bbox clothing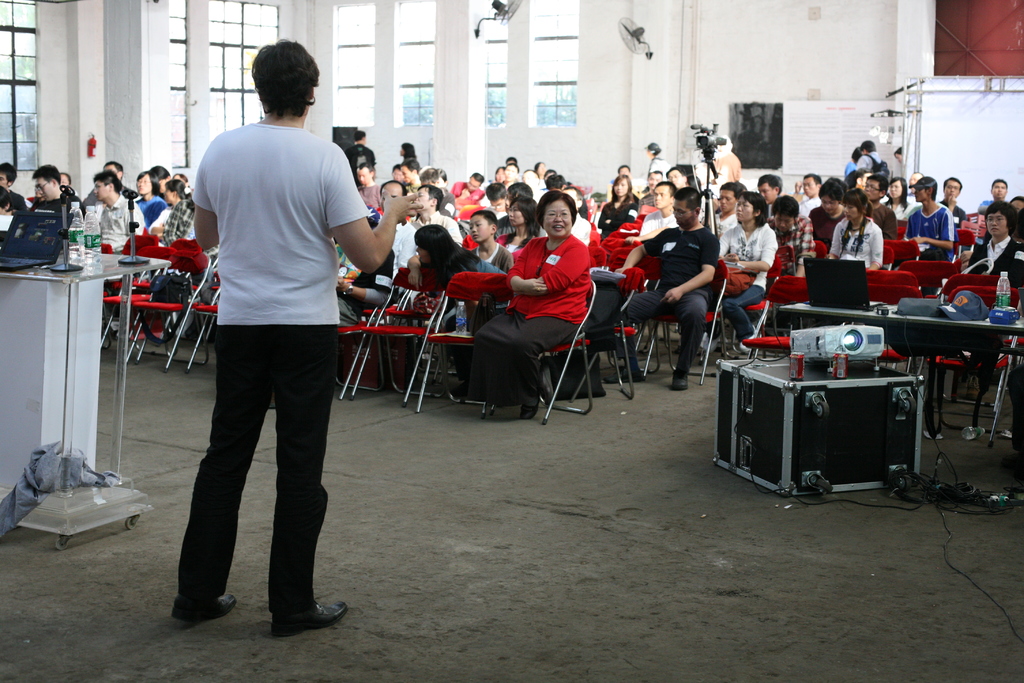
<region>637, 187, 656, 204</region>
